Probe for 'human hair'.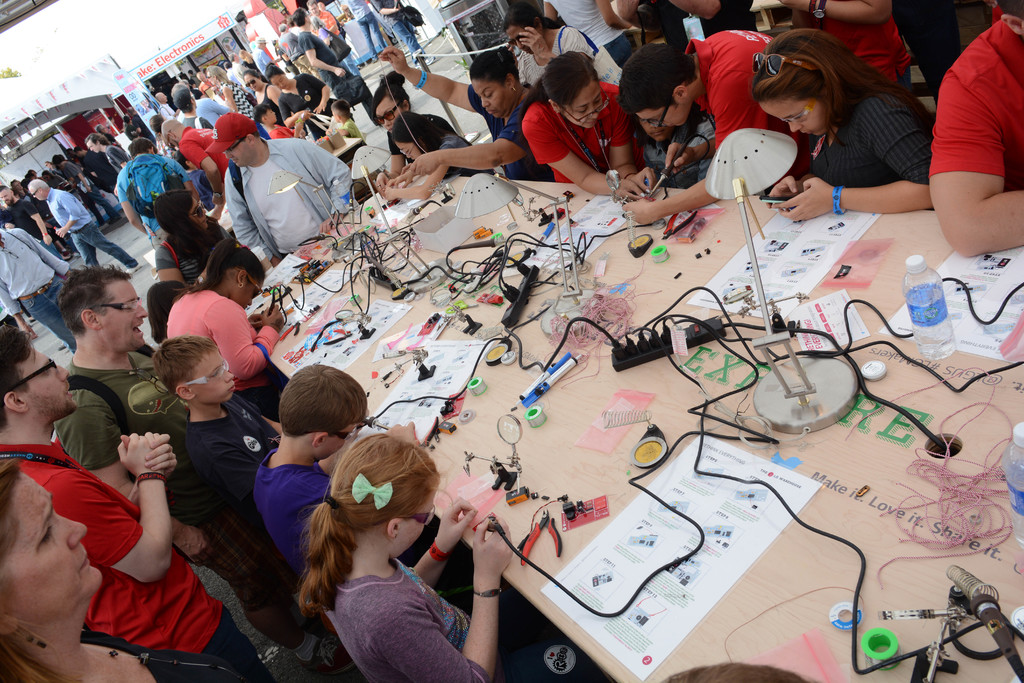
Probe result: 270, 360, 354, 453.
